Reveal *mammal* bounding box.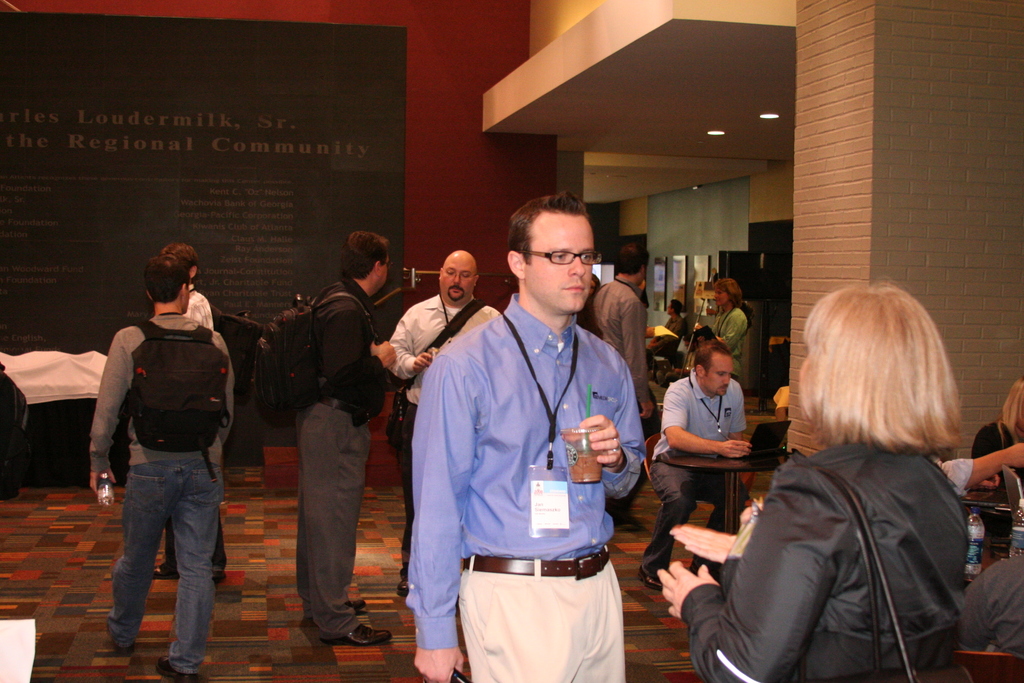
Revealed: [589,240,653,522].
